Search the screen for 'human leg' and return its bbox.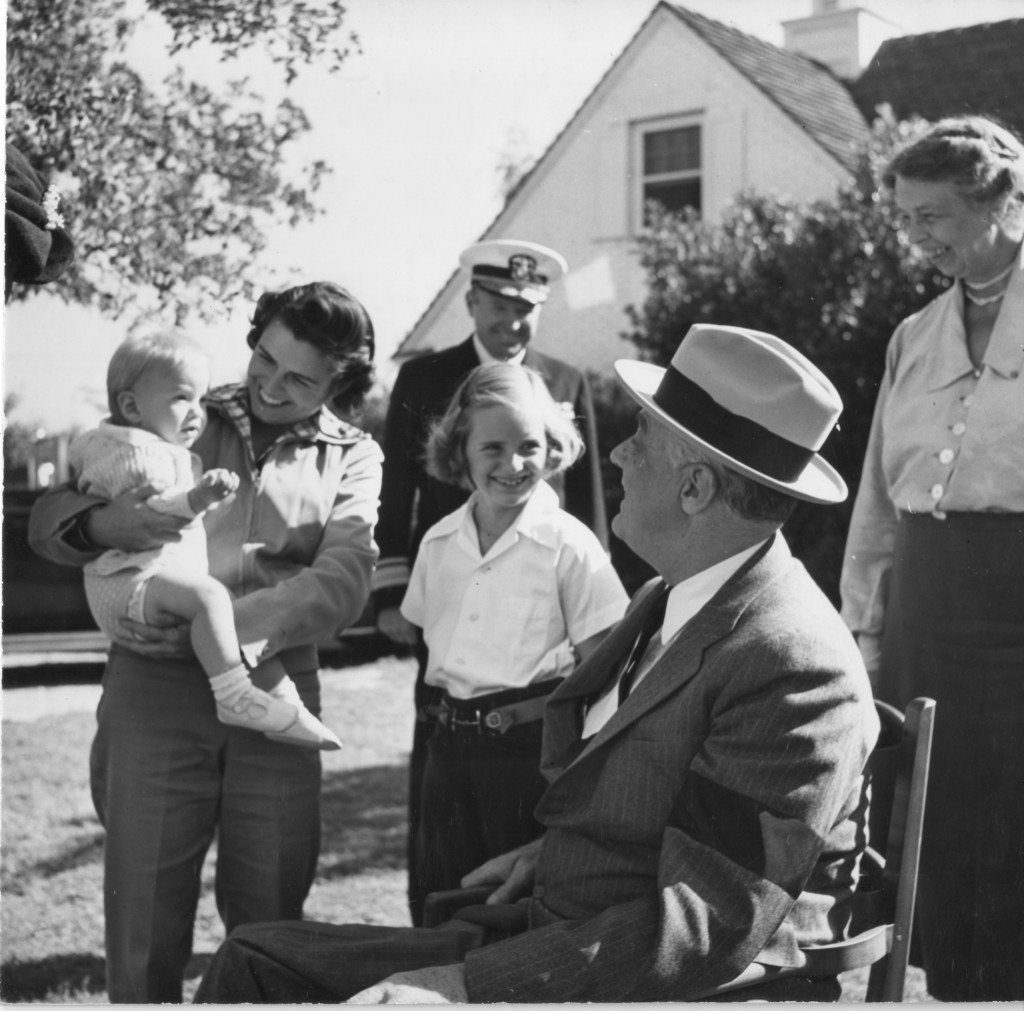
Found: box(181, 917, 473, 1008).
